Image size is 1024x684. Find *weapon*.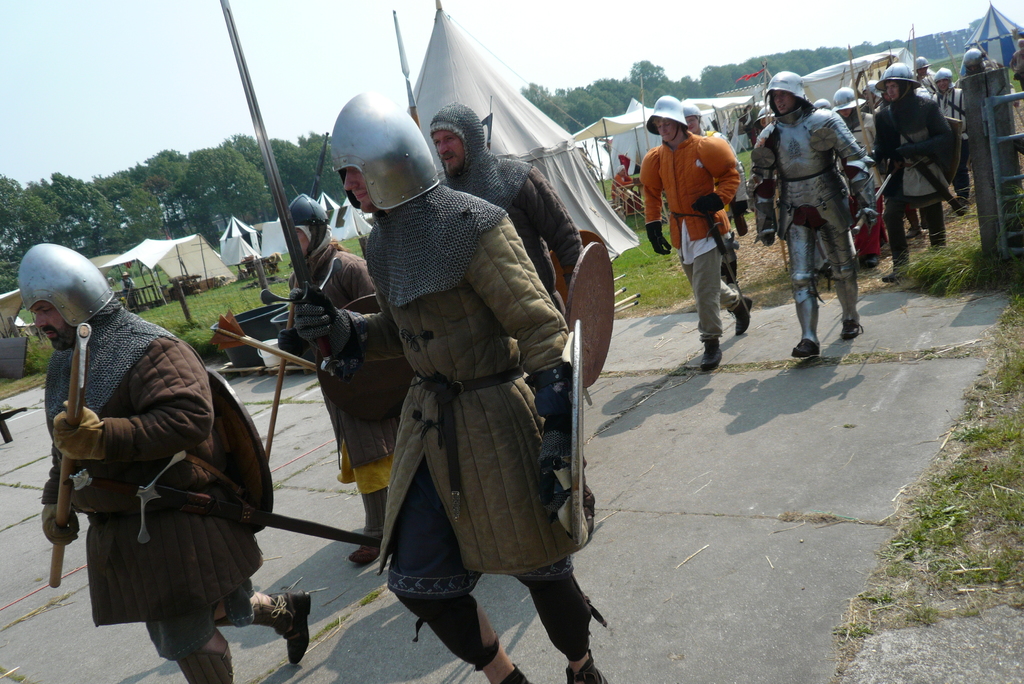
pyautogui.locateOnScreen(907, 158, 968, 219).
